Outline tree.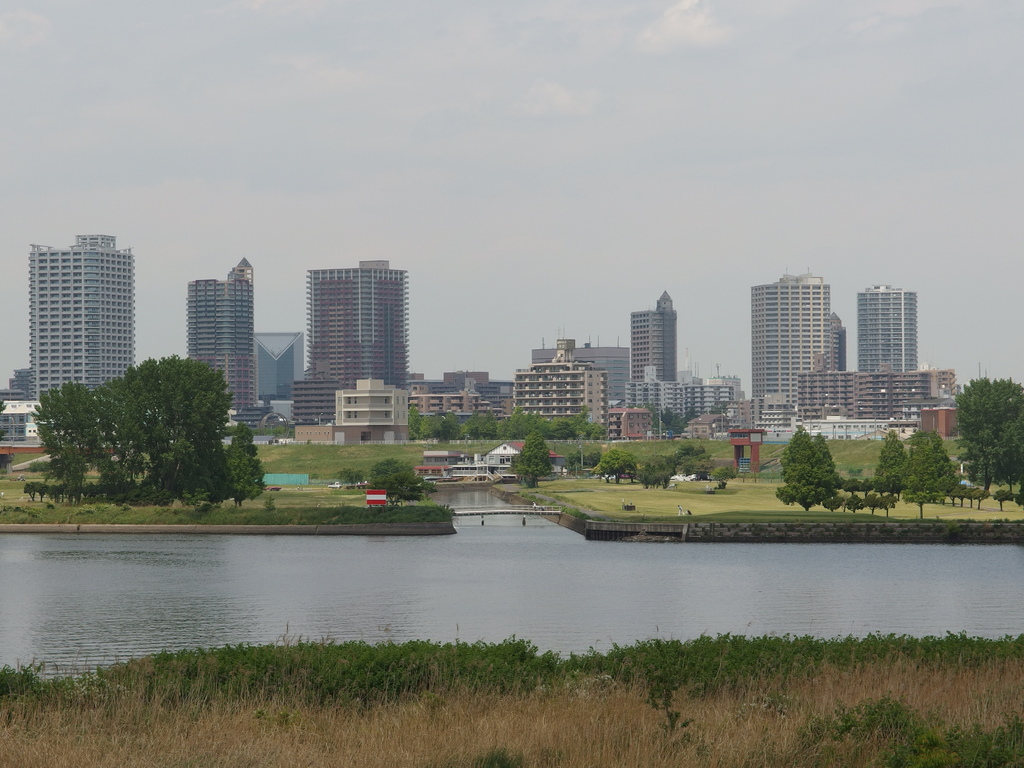
Outline: 775:420:840:511.
